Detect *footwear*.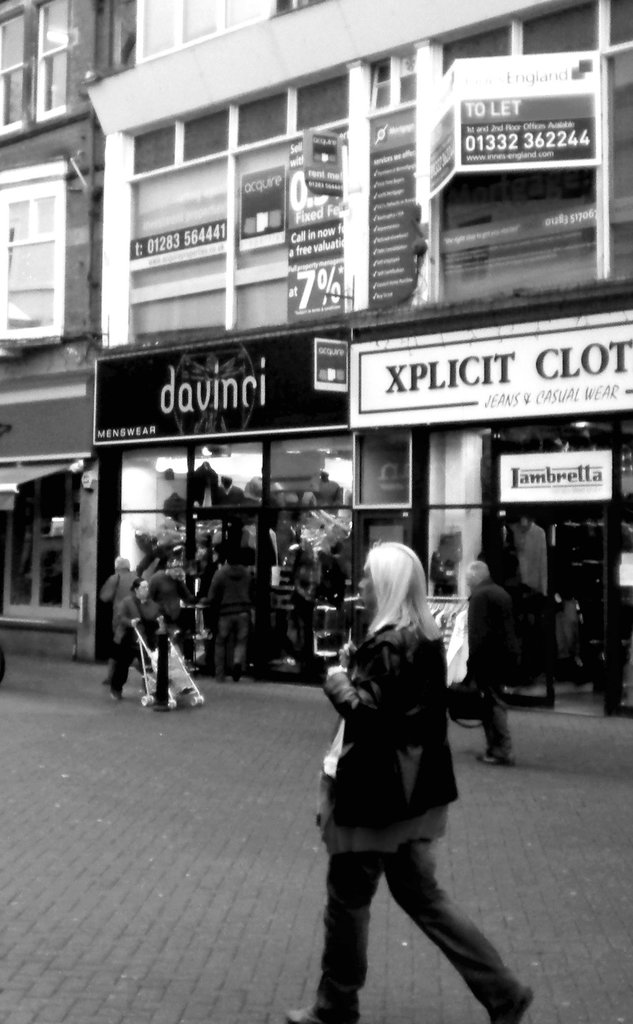
Detected at 488:984:533:1023.
